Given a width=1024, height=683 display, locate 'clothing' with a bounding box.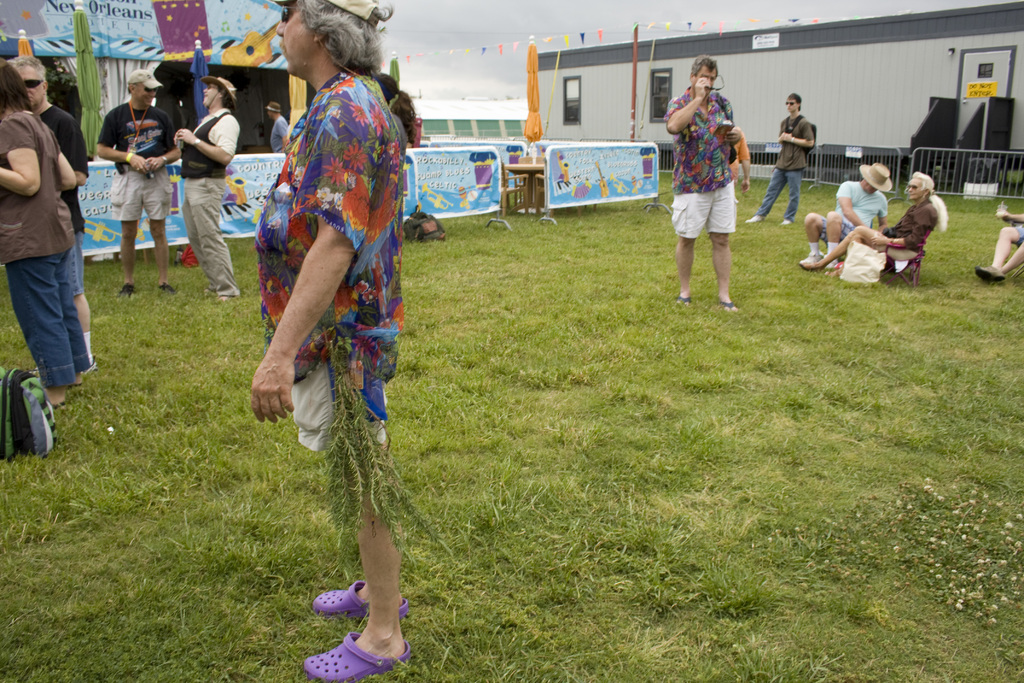
Located: pyautogui.locateOnScreen(92, 94, 179, 258).
